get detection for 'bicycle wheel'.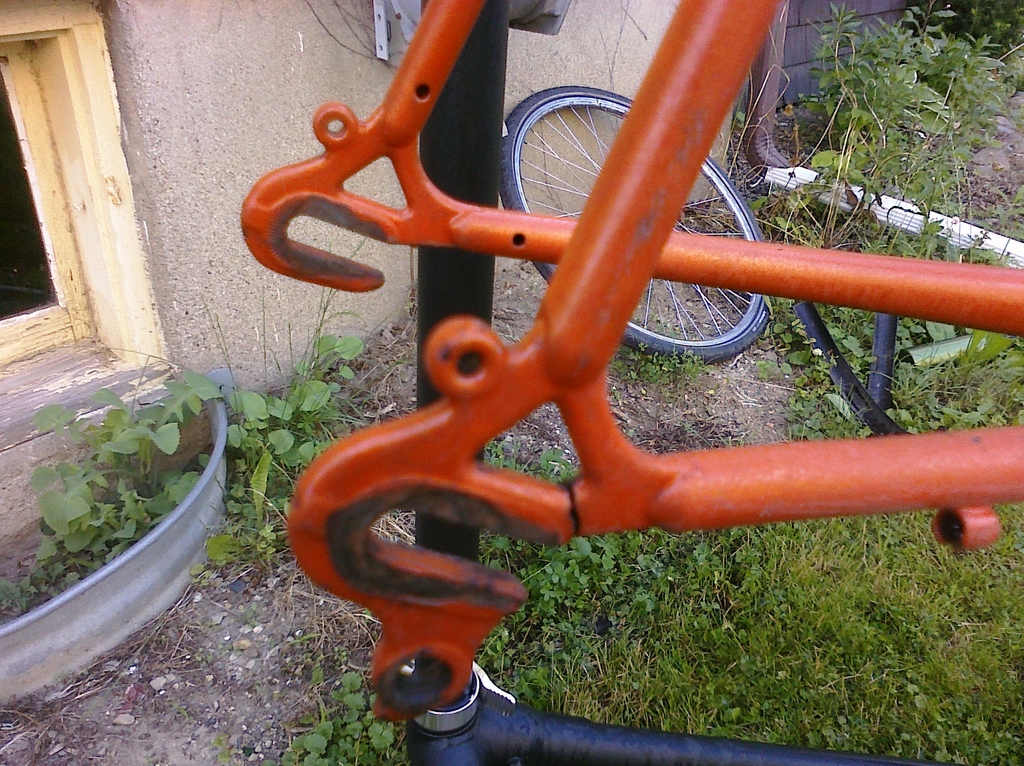
Detection: <region>500, 83, 772, 363</region>.
